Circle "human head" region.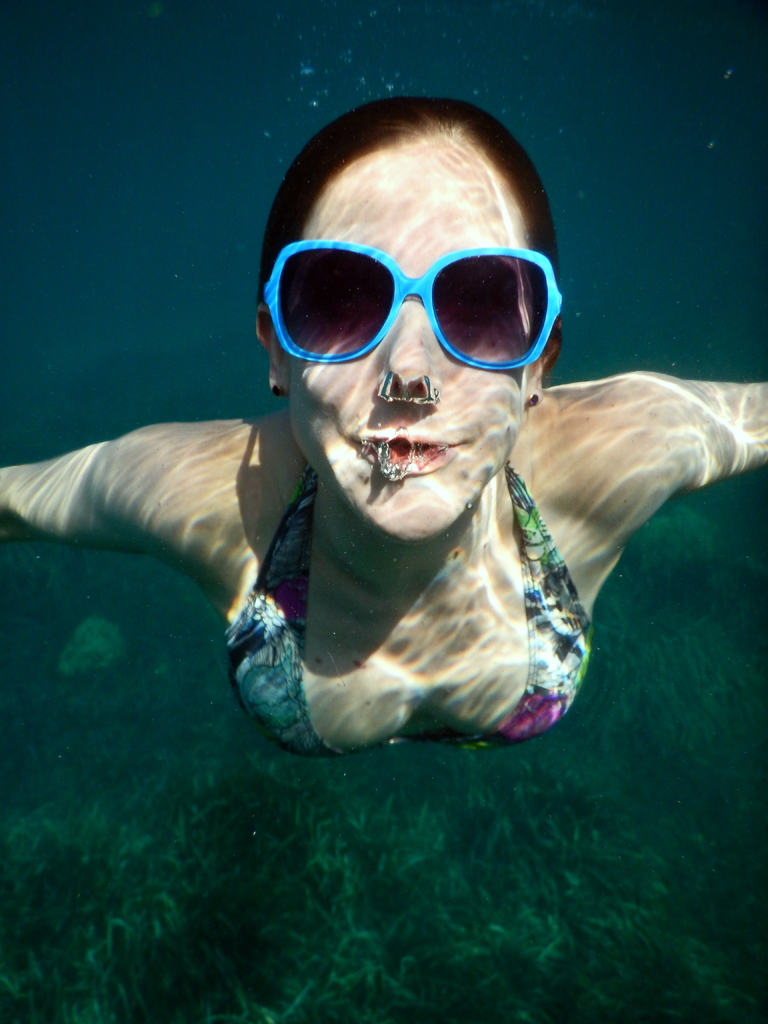
Region: region(239, 116, 588, 505).
